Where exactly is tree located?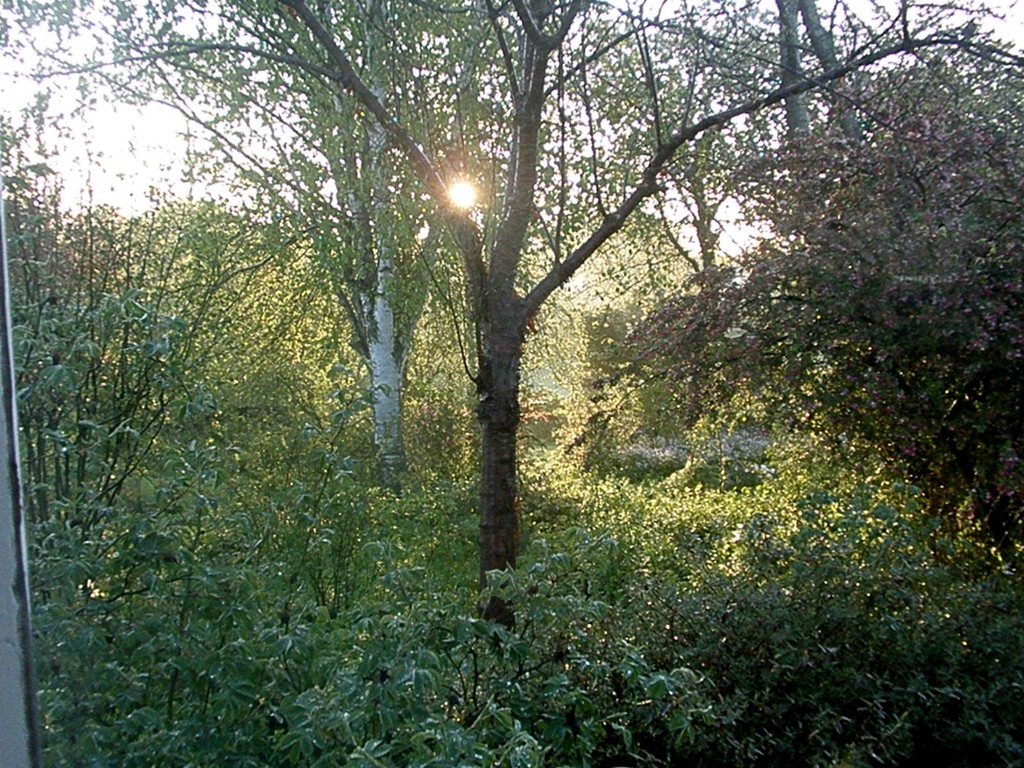
Its bounding box is l=644, t=0, r=1023, b=590.
